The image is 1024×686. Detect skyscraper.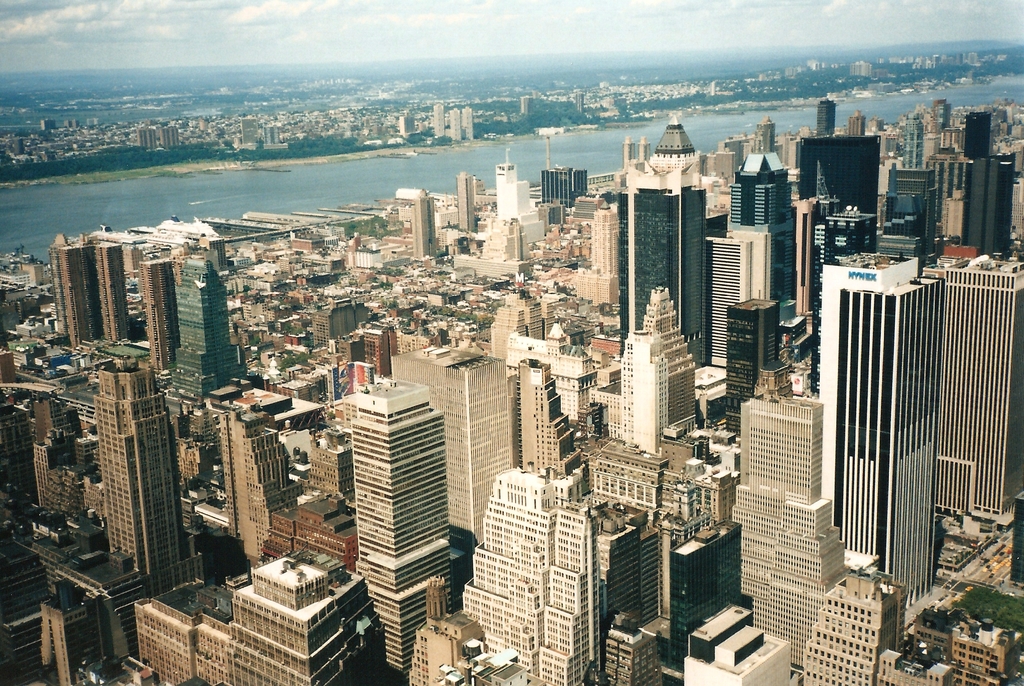
Detection: crop(621, 126, 733, 346).
